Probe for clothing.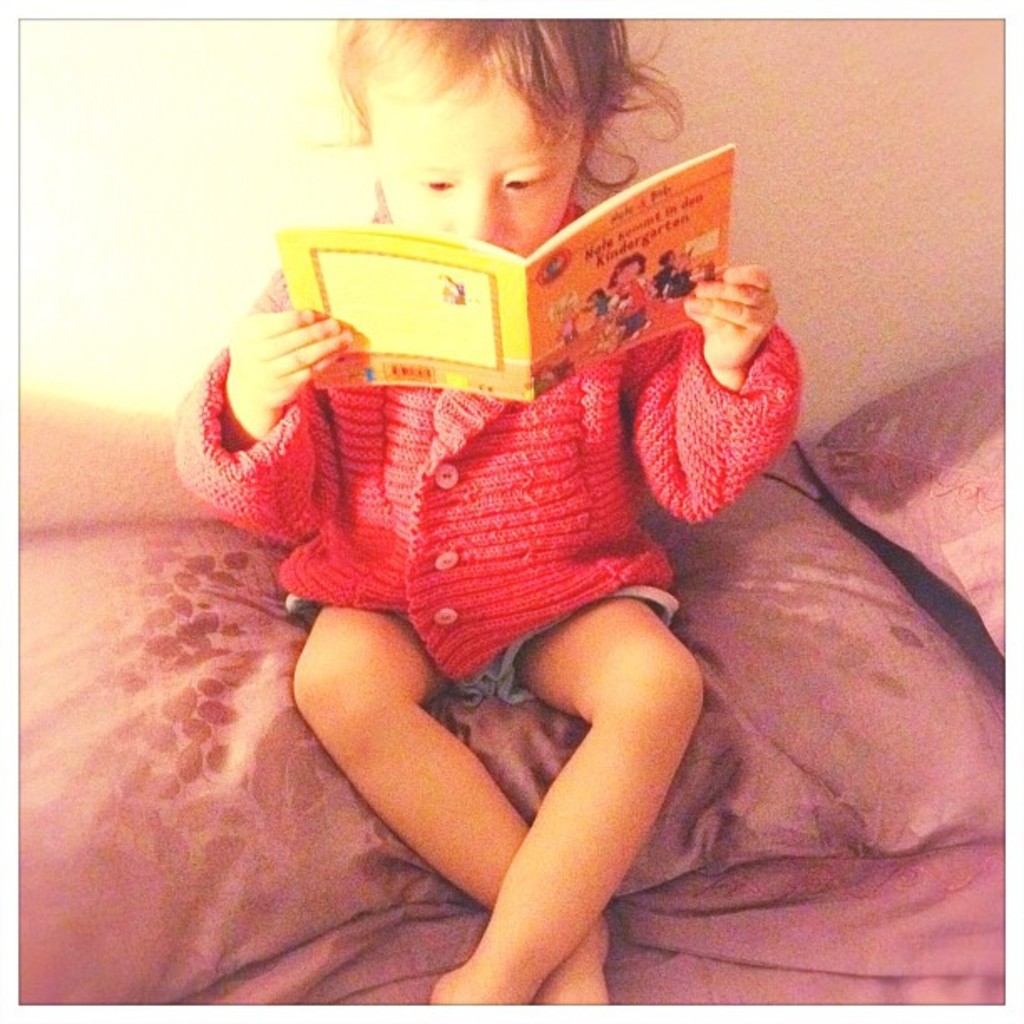
Probe result: <box>179,199,823,801</box>.
